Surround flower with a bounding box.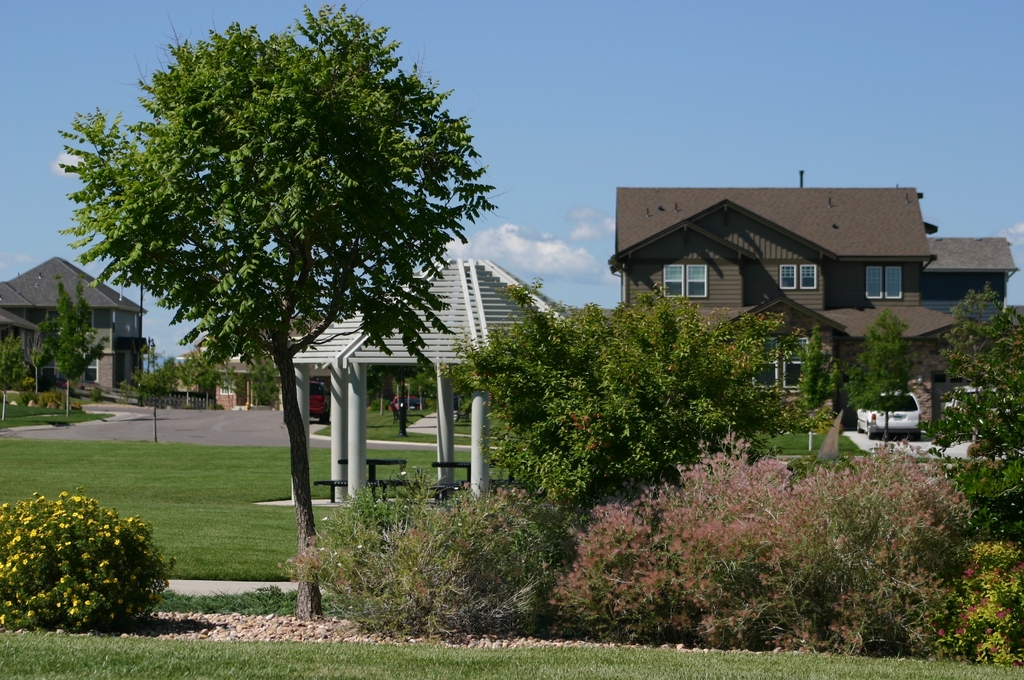
detection(355, 544, 361, 549).
